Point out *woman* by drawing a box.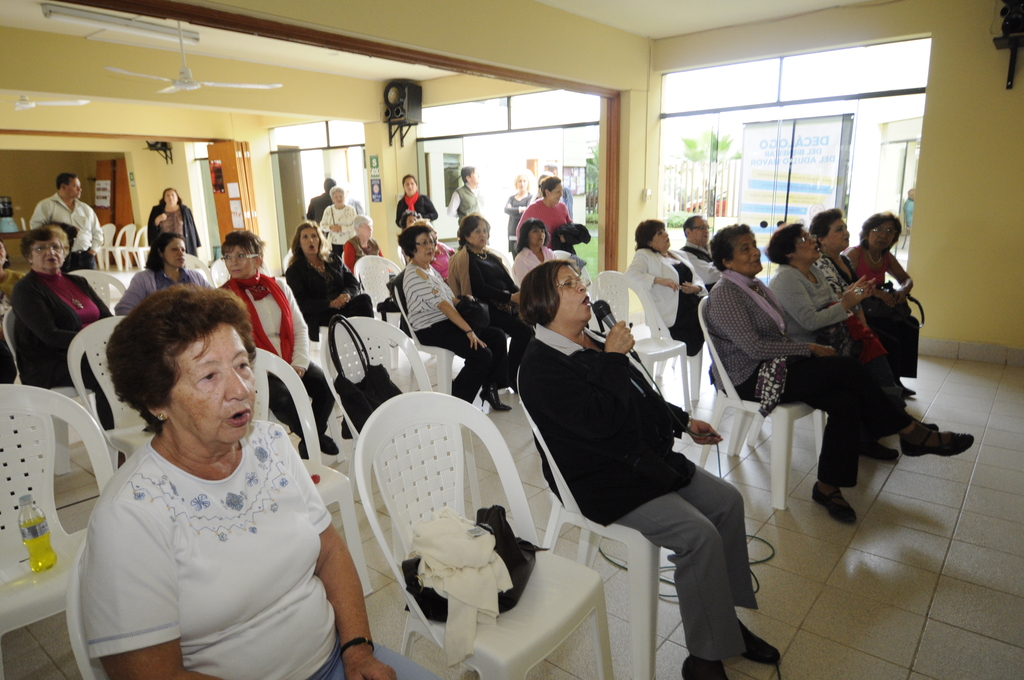
{"left": 10, "top": 226, "right": 186, "bottom": 499}.
